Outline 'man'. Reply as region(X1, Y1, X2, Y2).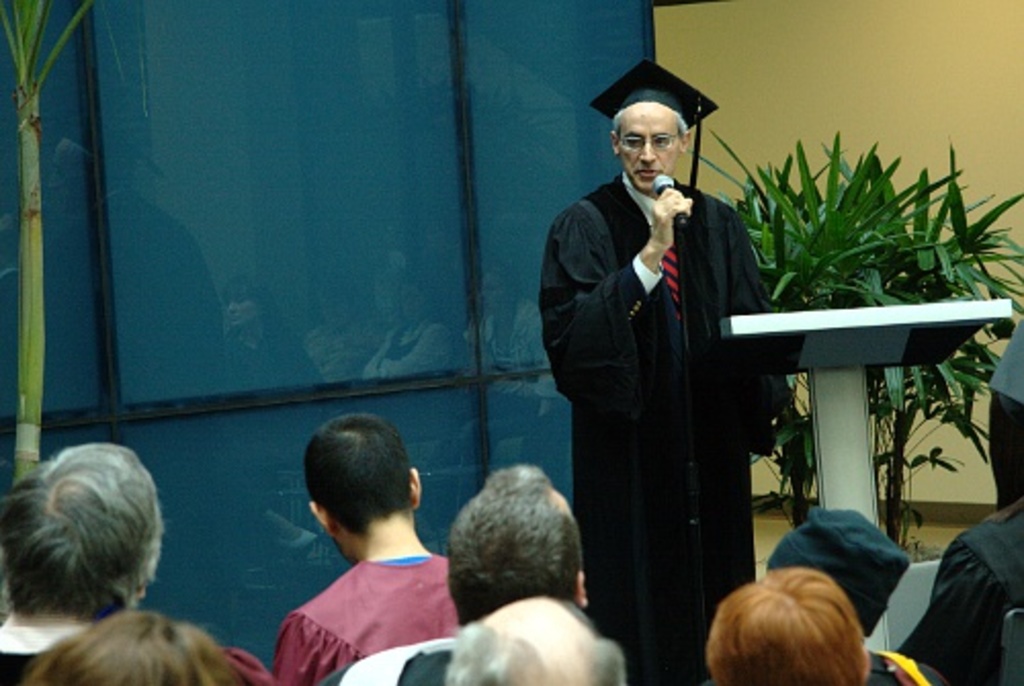
region(530, 59, 786, 678).
